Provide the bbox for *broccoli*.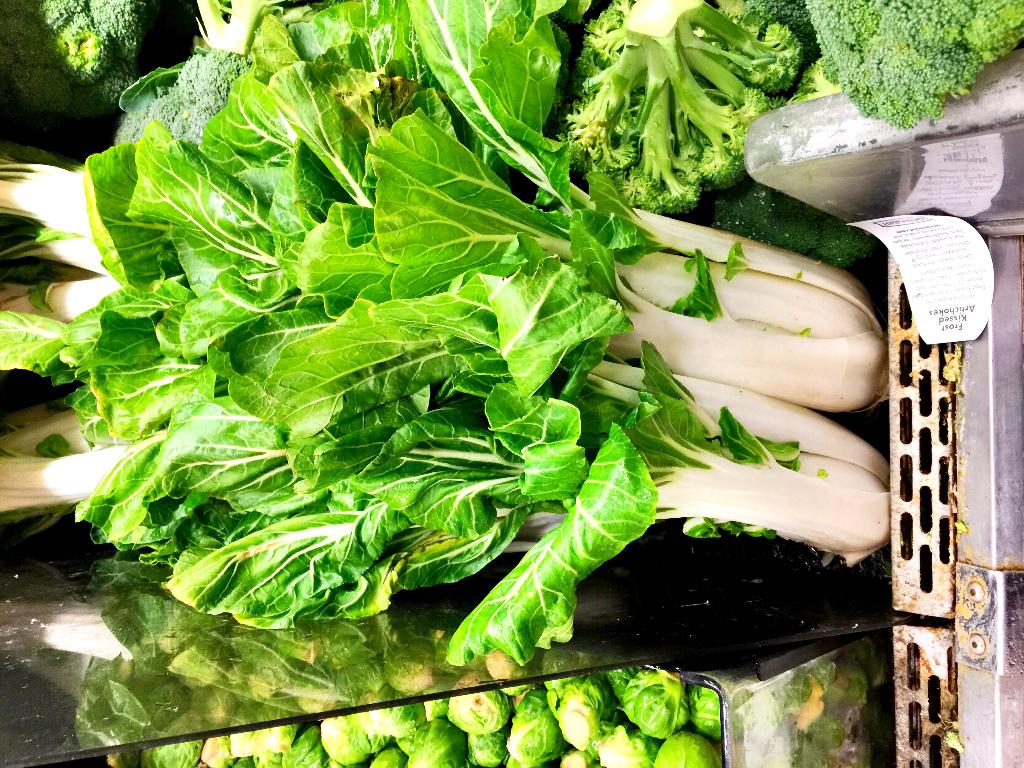
box=[790, 63, 840, 100].
